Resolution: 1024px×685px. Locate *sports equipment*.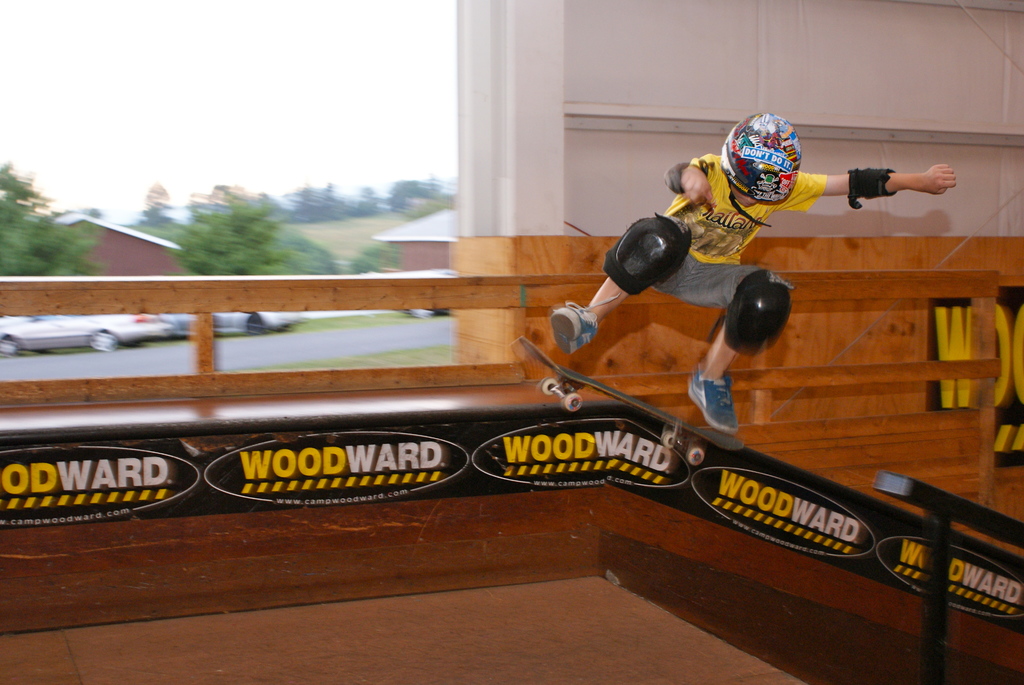
l=600, t=214, r=686, b=297.
